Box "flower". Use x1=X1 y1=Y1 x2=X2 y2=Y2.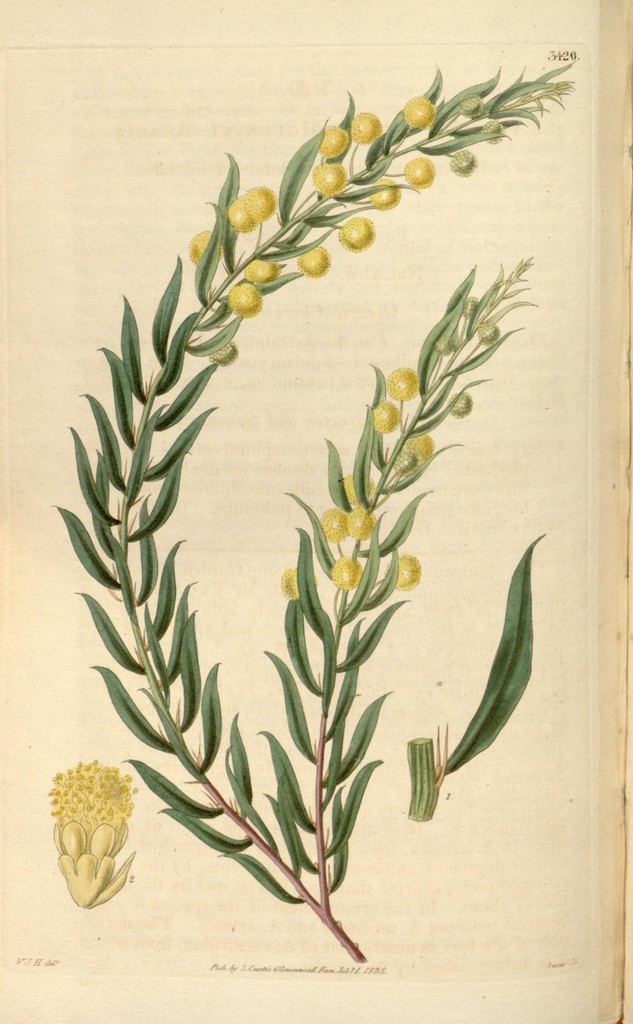
x1=462 y1=299 x2=477 y2=318.
